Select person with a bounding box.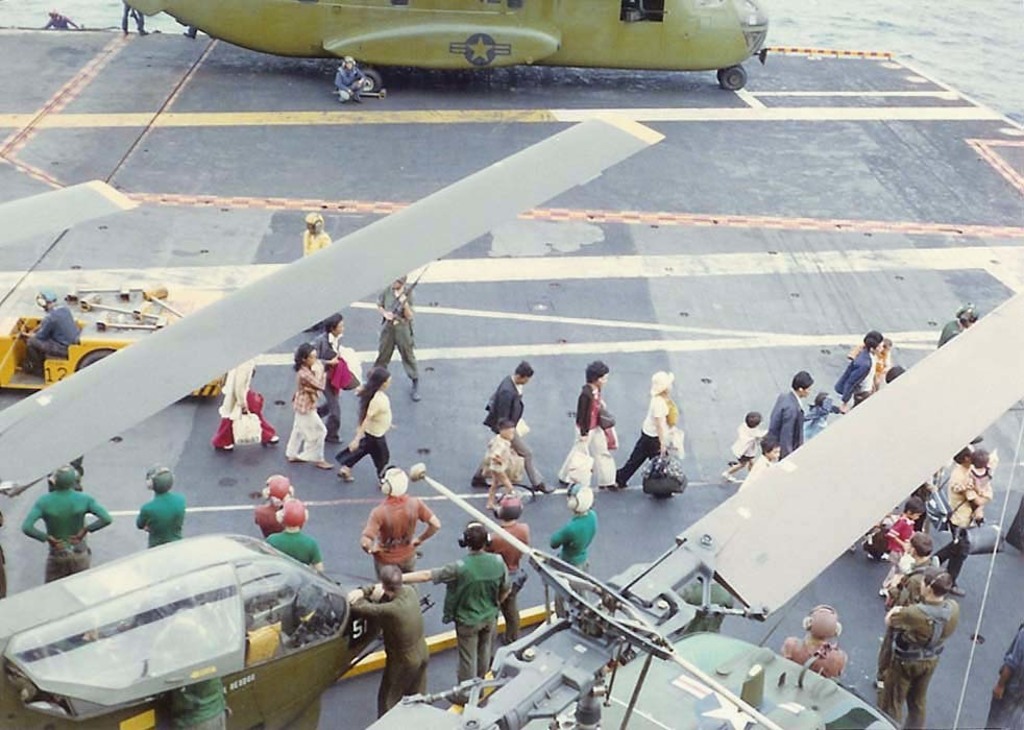
l=347, t=570, r=431, b=711.
